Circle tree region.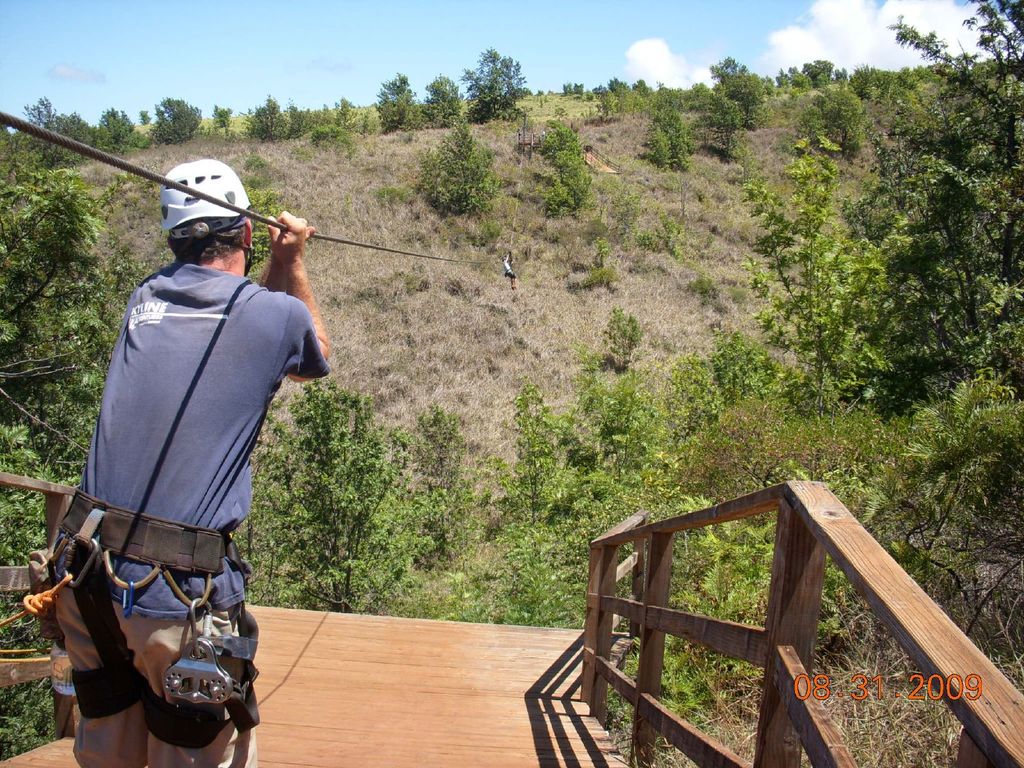
Region: [left=456, top=45, right=527, bottom=122].
